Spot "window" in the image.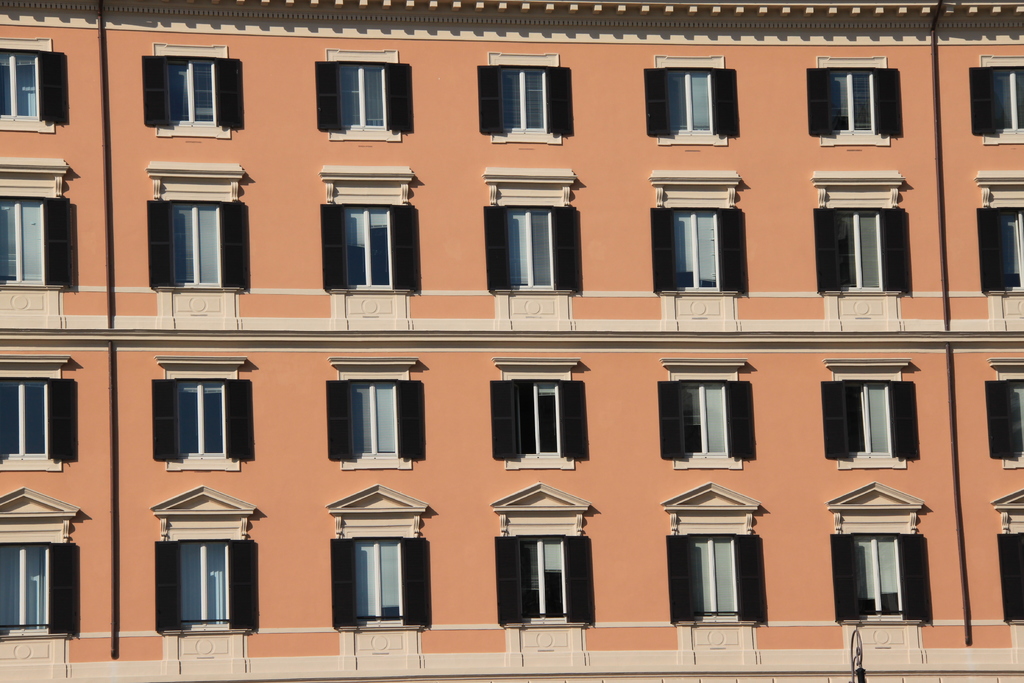
"window" found at region(985, 483, 1023, 626).
